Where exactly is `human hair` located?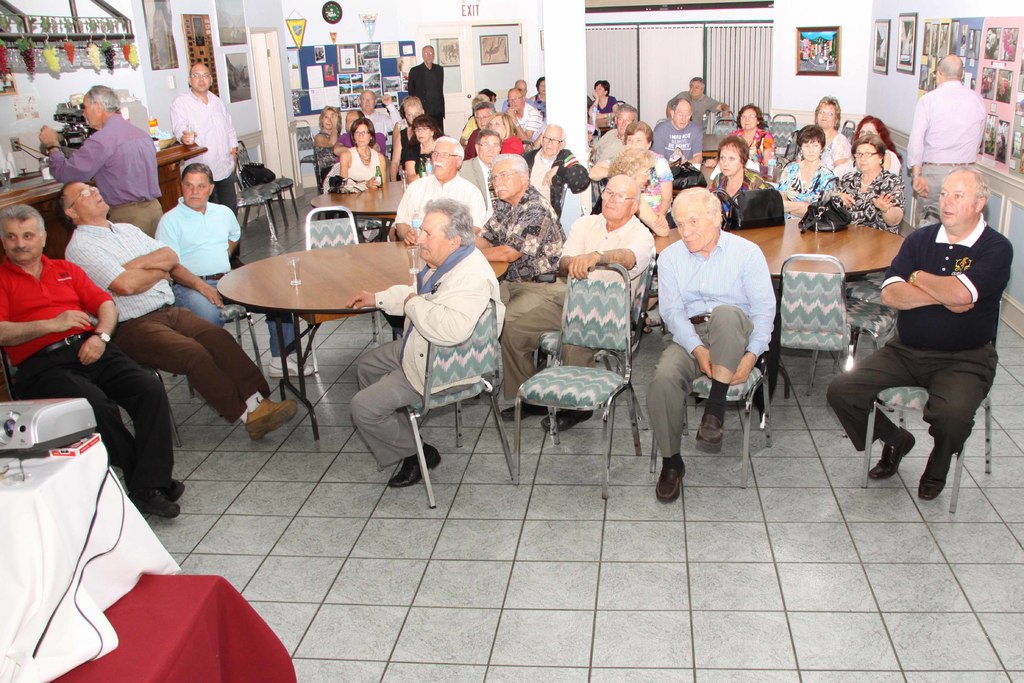
Its bounding box is 614, 103, 637, 120.
